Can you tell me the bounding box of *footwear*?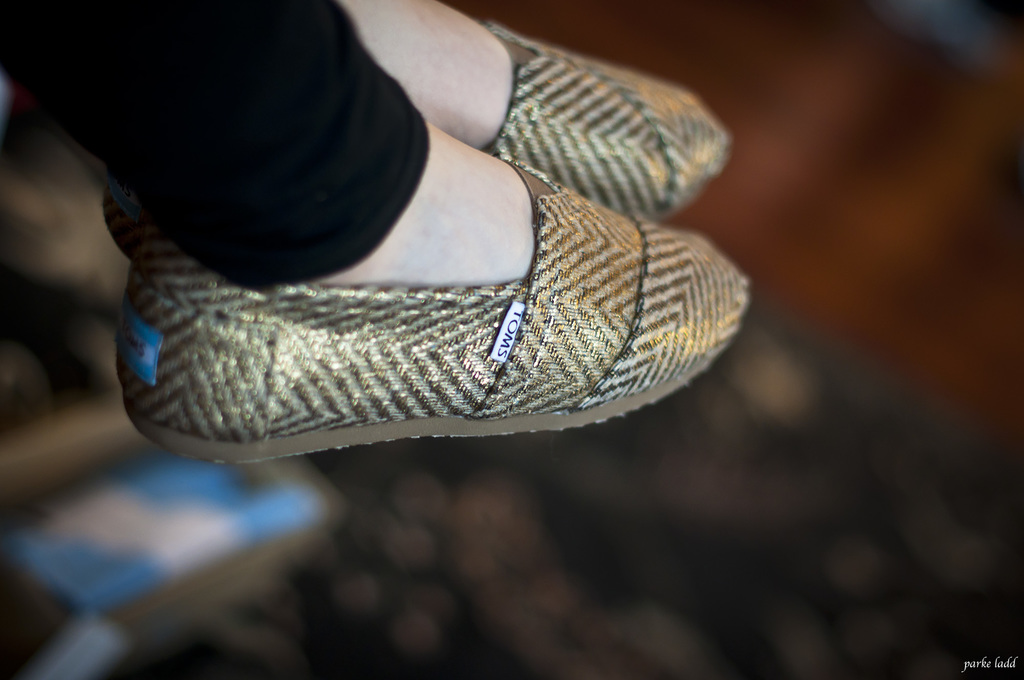
pyautogui.locateOnScreen(129, 122, 753, 466).
